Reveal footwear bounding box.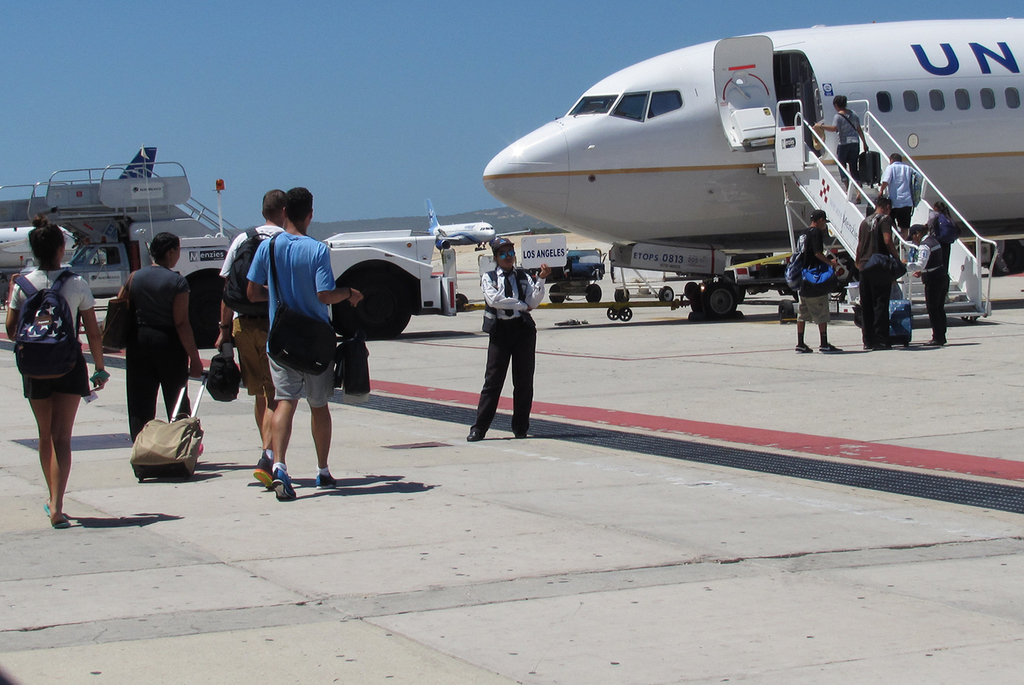
Revealed: <region>924, 335, 944, 345</region>.
